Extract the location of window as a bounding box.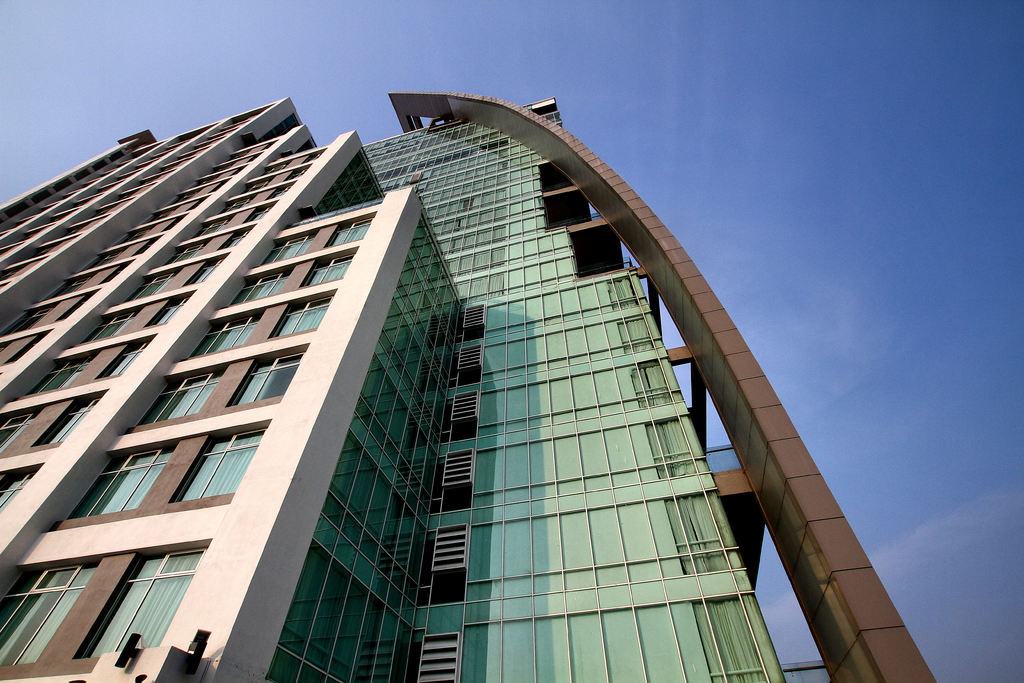
rect(0, 558, 101, 662).
